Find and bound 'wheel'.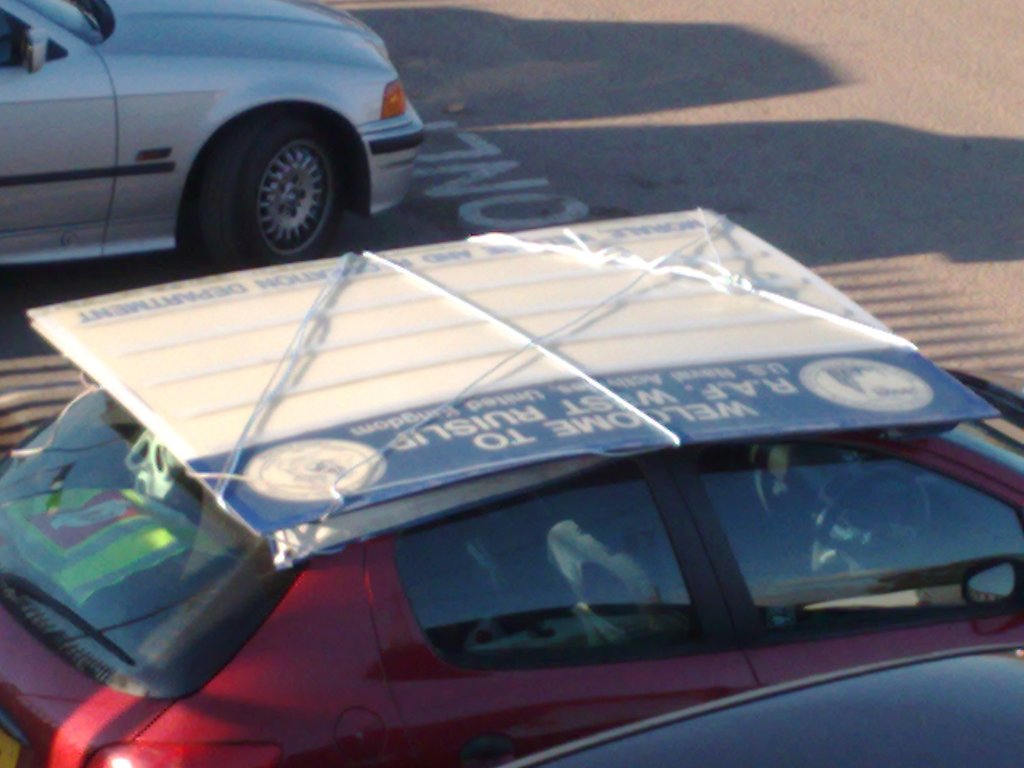
Bound: bbox=(190, 96, 333, 244).
